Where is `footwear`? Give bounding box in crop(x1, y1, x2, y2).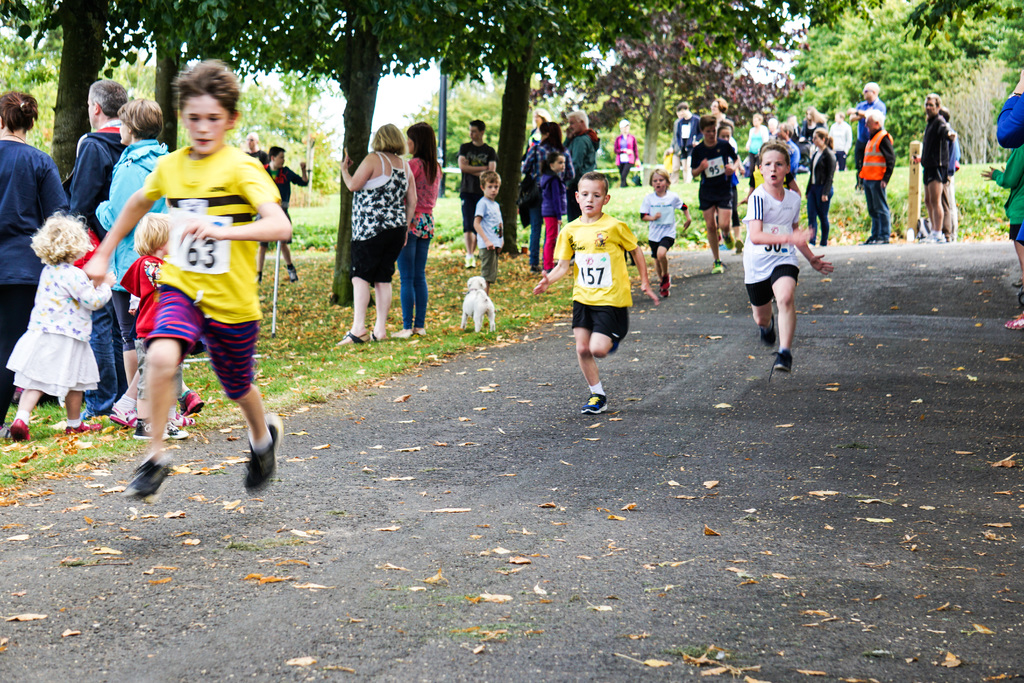
crop(67, 416, 99, 436).
